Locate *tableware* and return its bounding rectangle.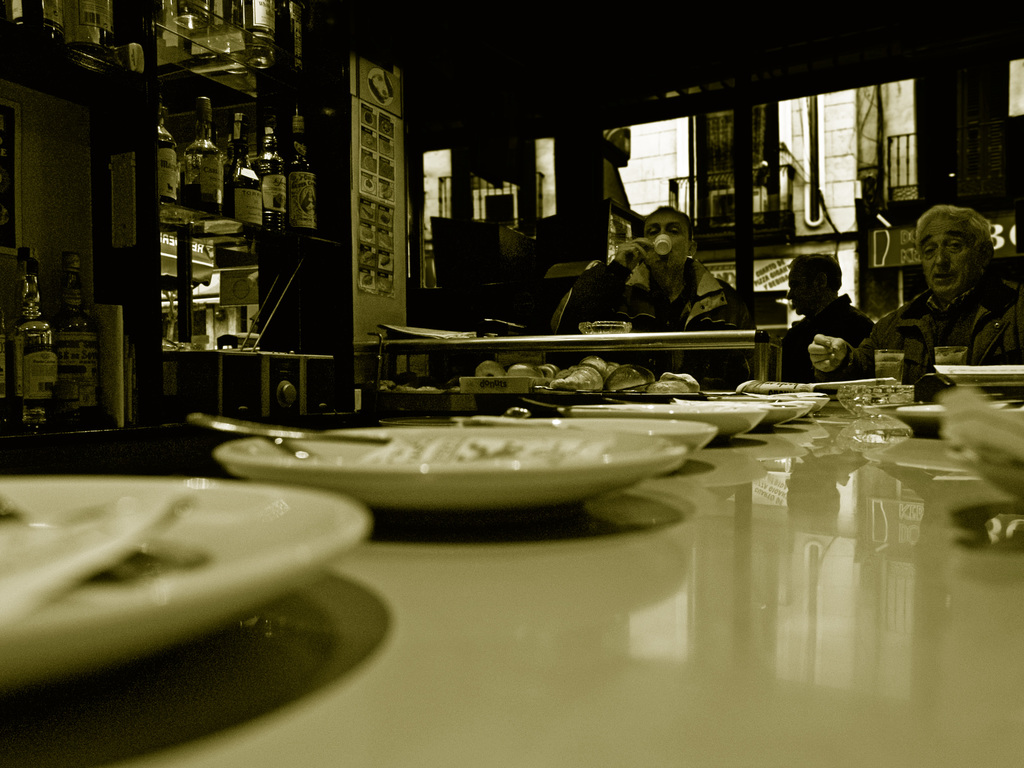
{"left": 567, "top": 404, "right": 762, "bottom": 441}.
